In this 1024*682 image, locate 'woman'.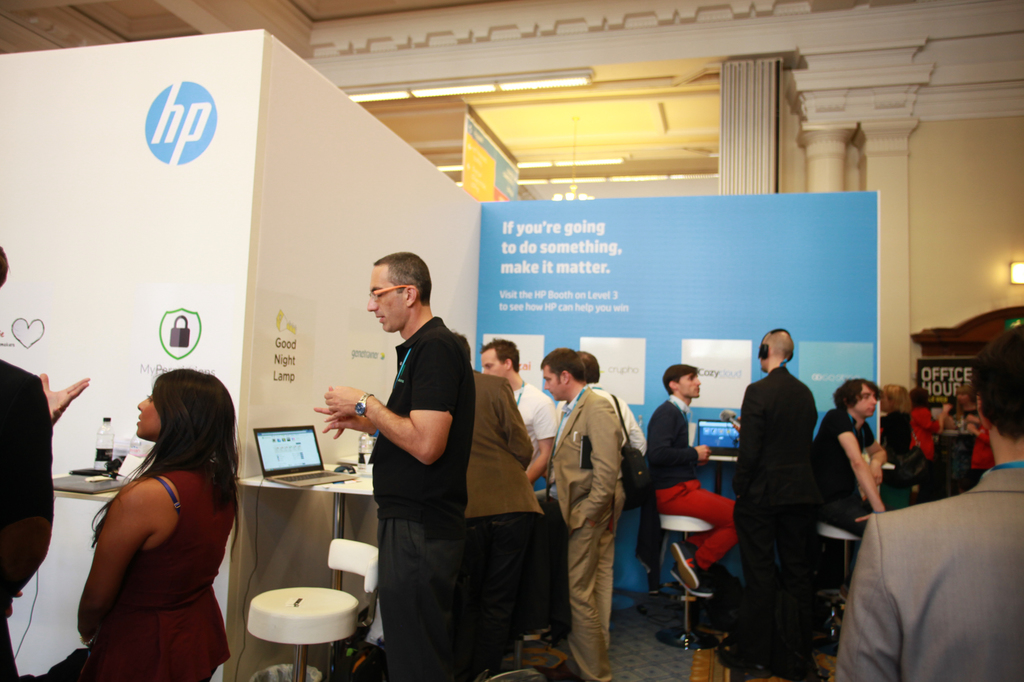
Bounding box: (x1=879, y1=379, x2=922, y2=512).
